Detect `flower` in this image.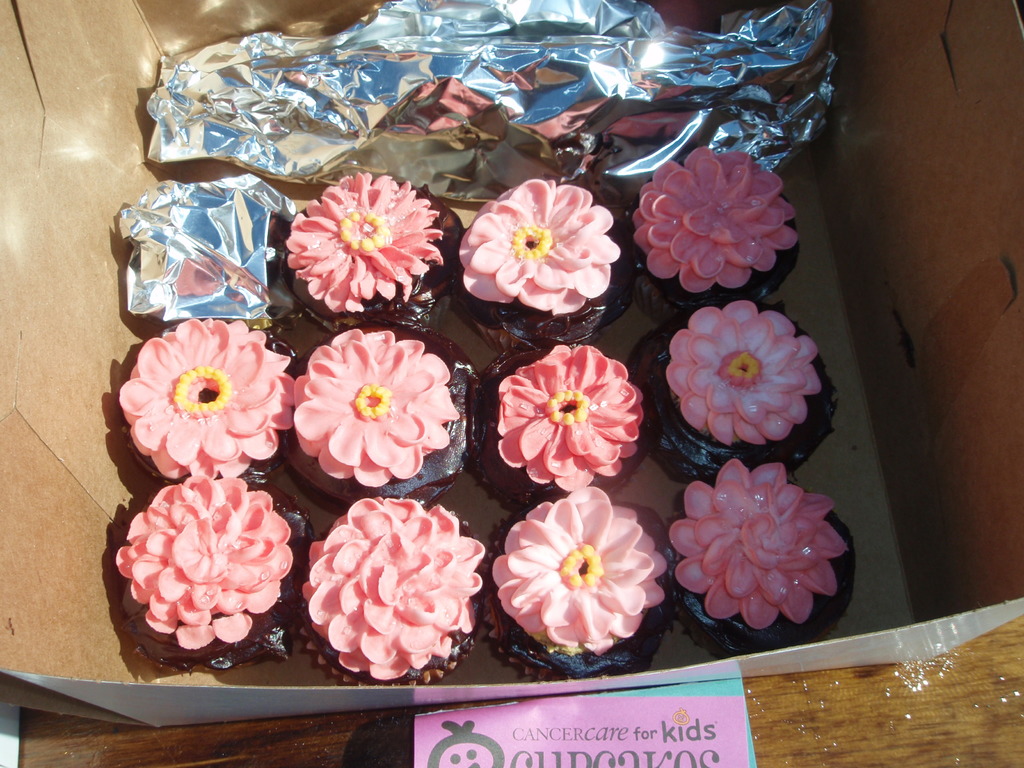
Detection: crop(666, 294, 825, 446).
